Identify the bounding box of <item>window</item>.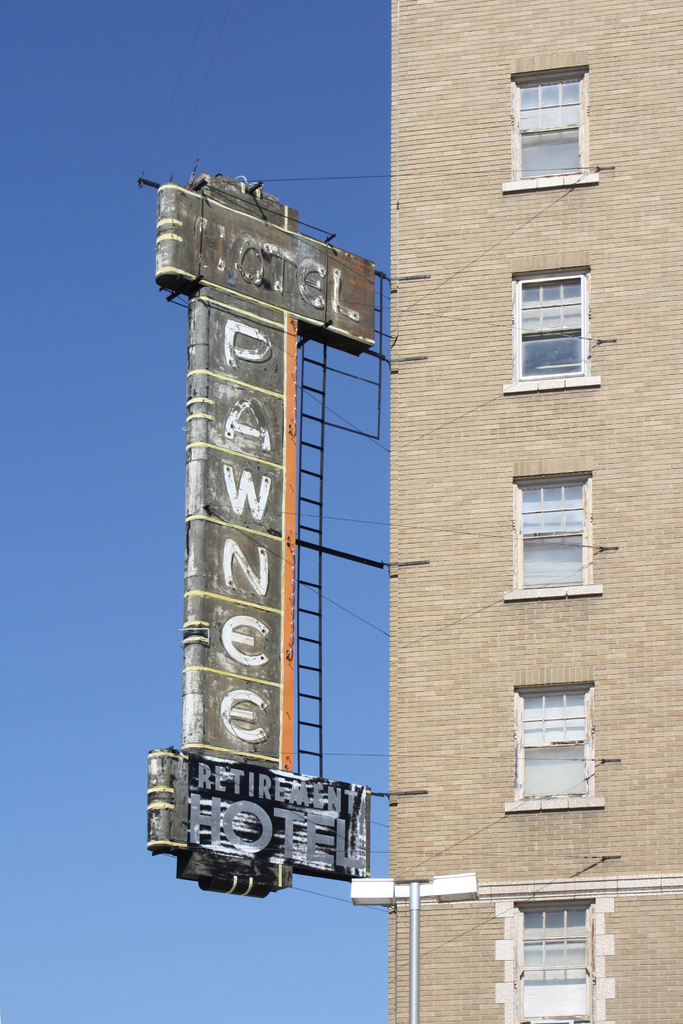
(504,64,603,192).
